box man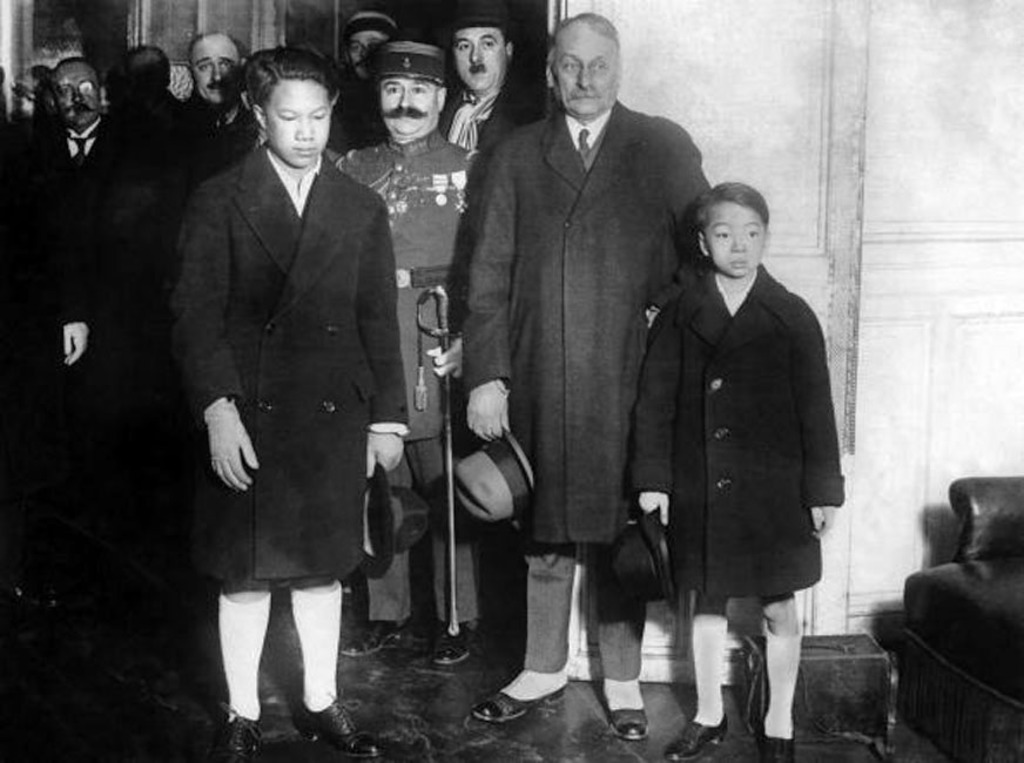
box=[436, 0, 552, 164]
